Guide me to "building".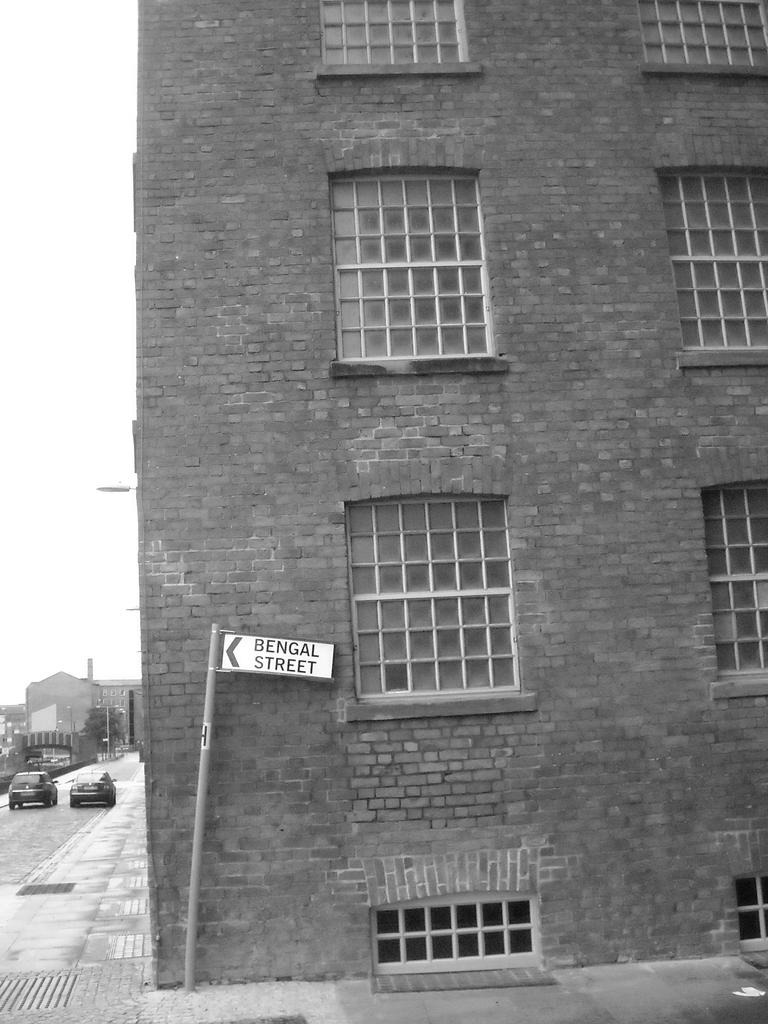
Guidance: [0,669,148,794].
